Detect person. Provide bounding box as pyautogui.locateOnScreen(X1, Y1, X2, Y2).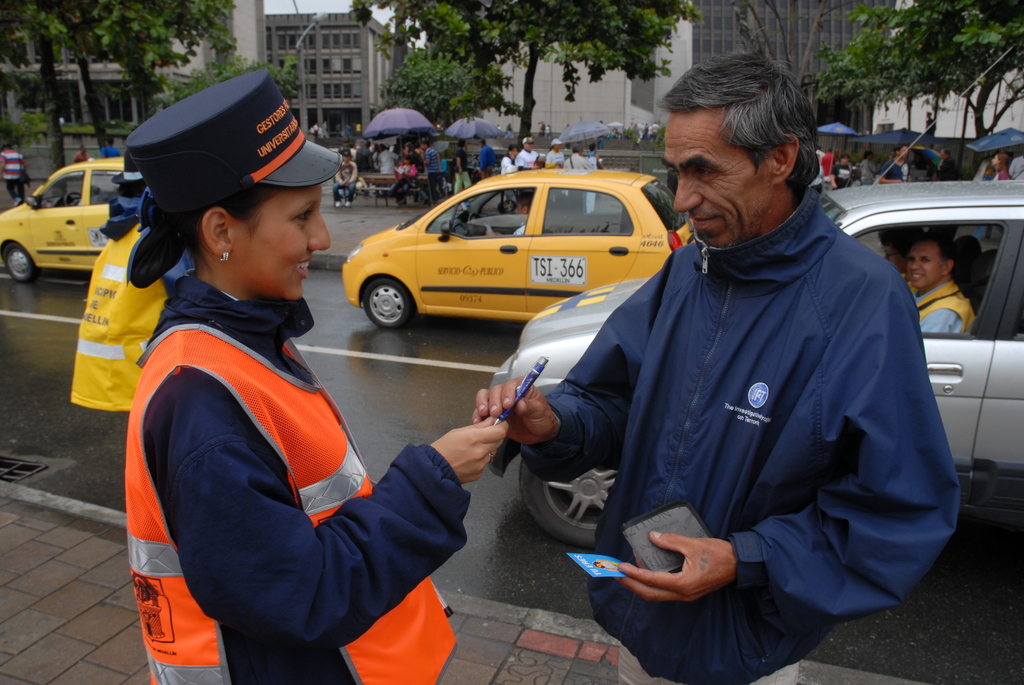
pyautogui.locateOnScreen(542, 138, 567, 170).
